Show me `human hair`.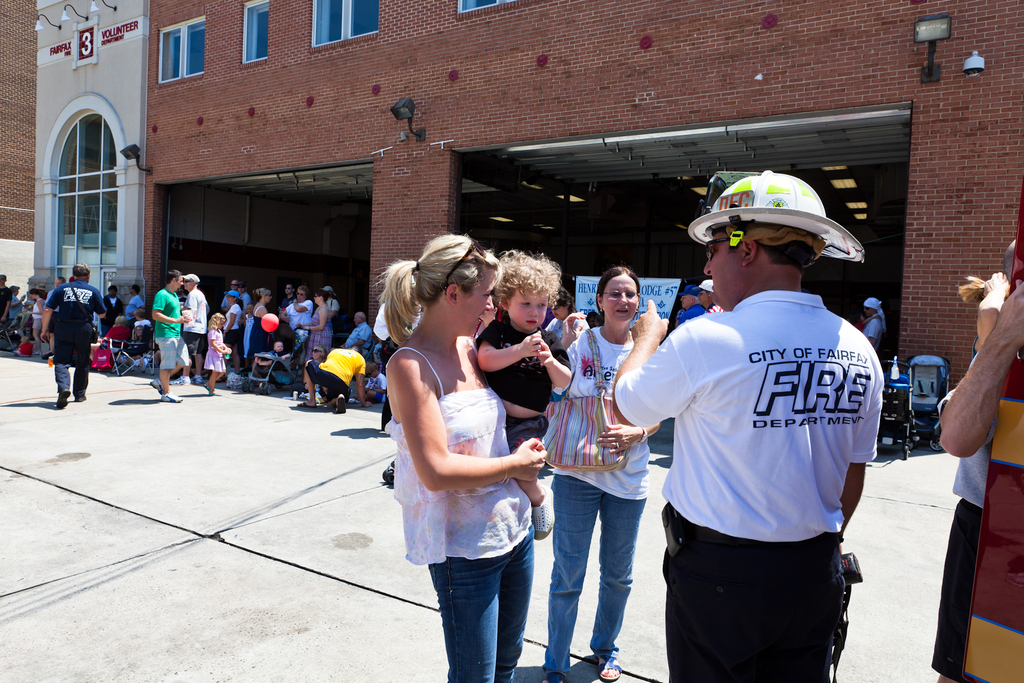
`human hair` is here: BBox(356, 309, 366, 320).
